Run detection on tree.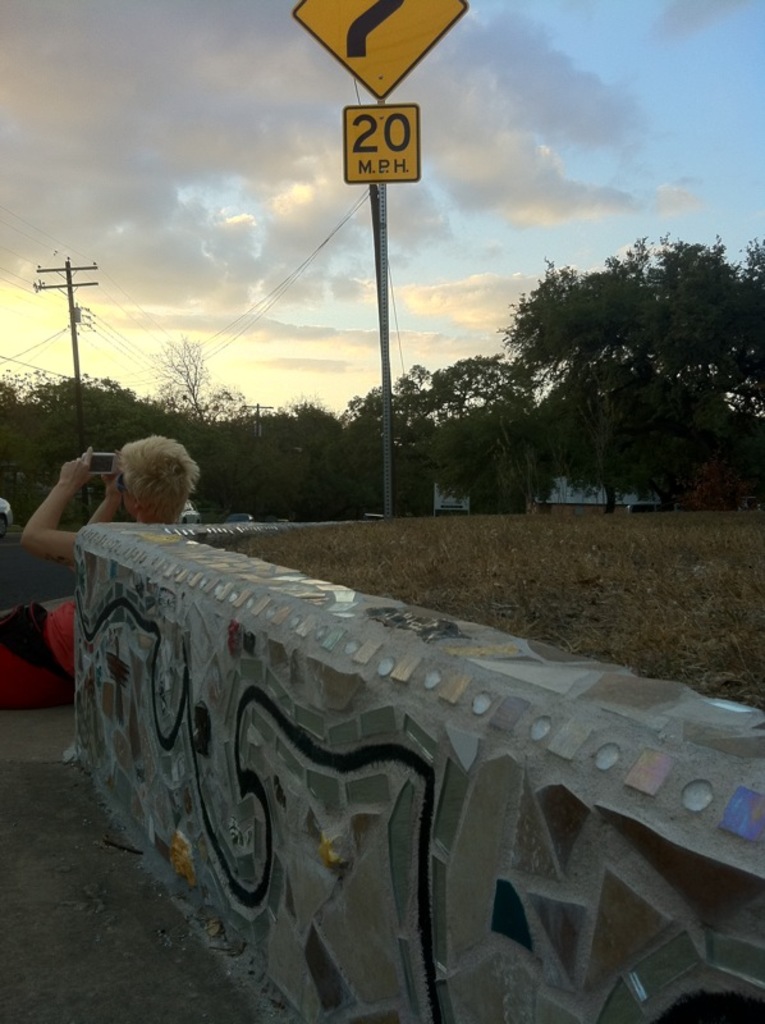
Result: <bbox>656, 239, 764, 508</bbox>.
